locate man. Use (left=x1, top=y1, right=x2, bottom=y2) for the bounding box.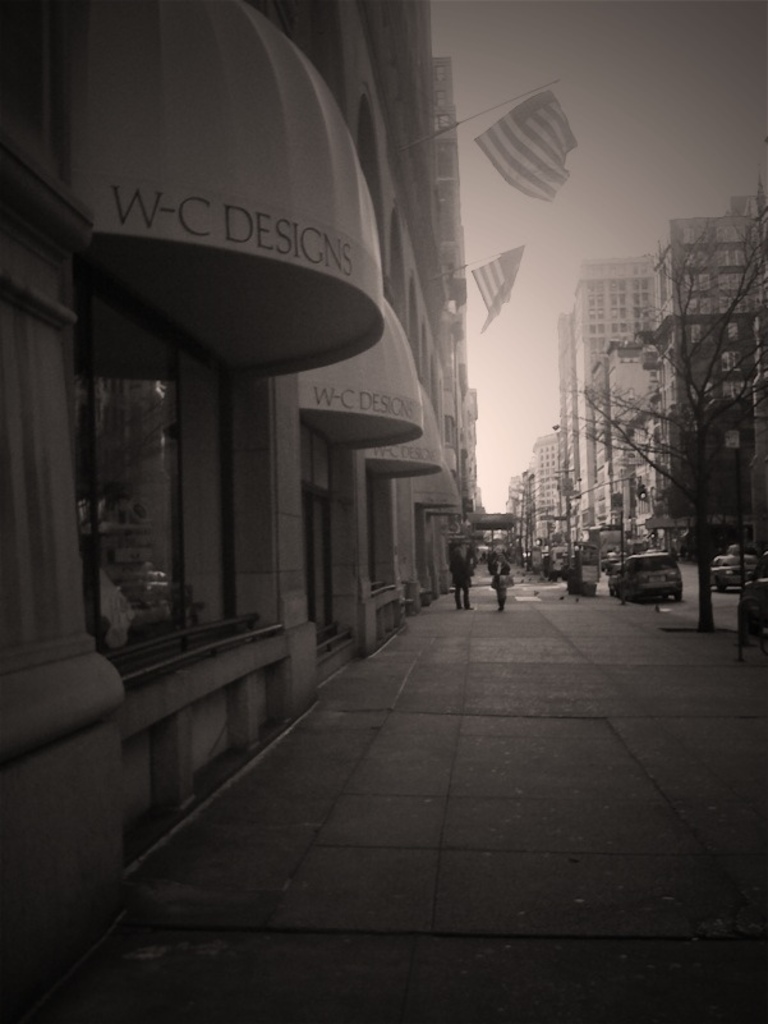
(left=447, top=536, right=478, bottom=610).
